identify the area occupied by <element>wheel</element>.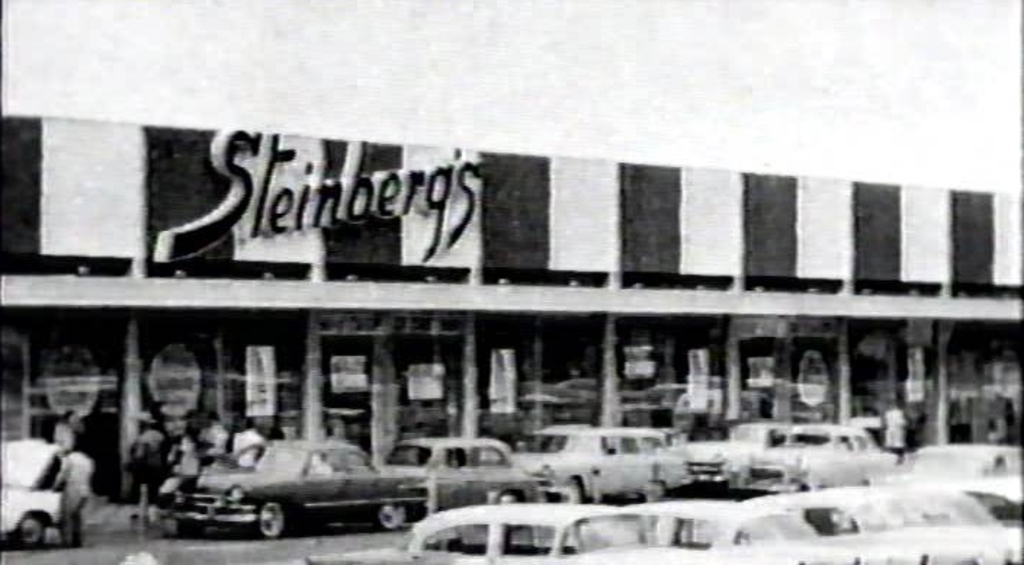
Area: x1=17 y1=511 x2=49 y2=549.
